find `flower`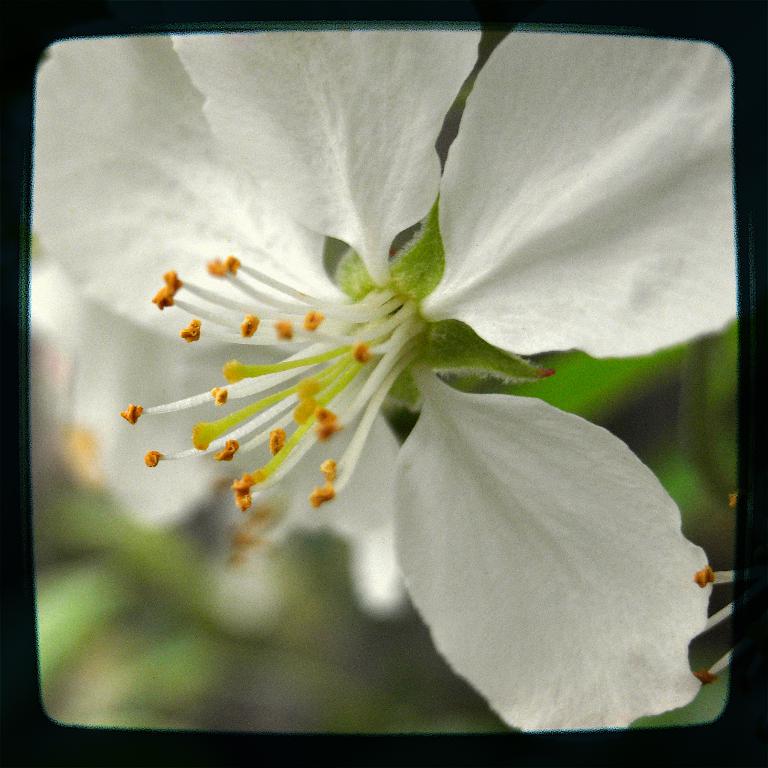
[x1=66, y1=17, x2=724, y2=708]
